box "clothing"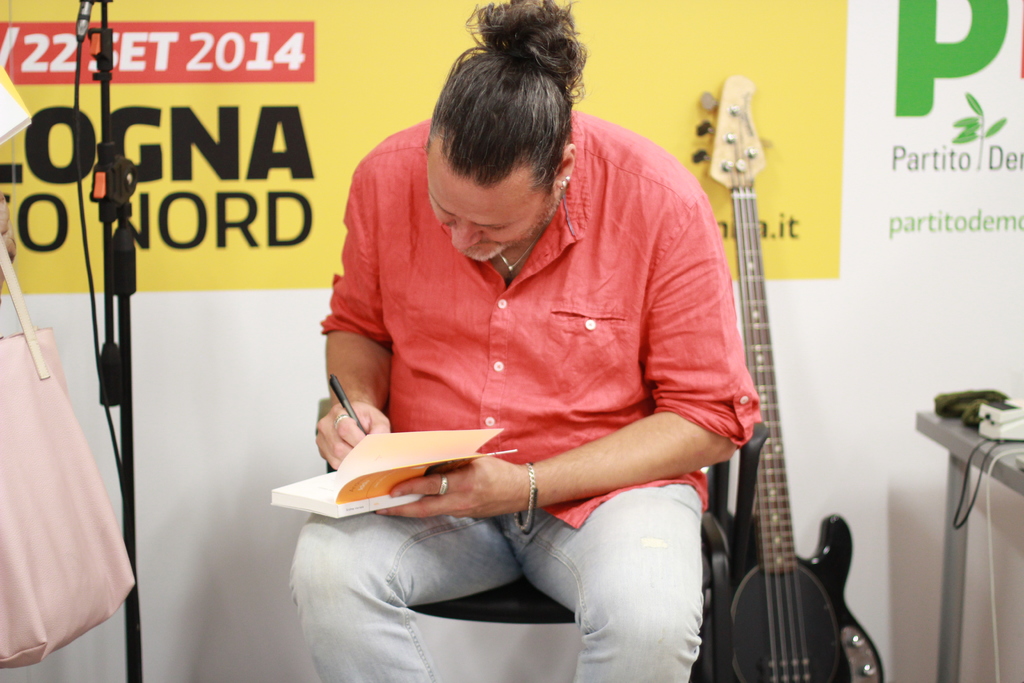
box(317, 124, 758, 583)
